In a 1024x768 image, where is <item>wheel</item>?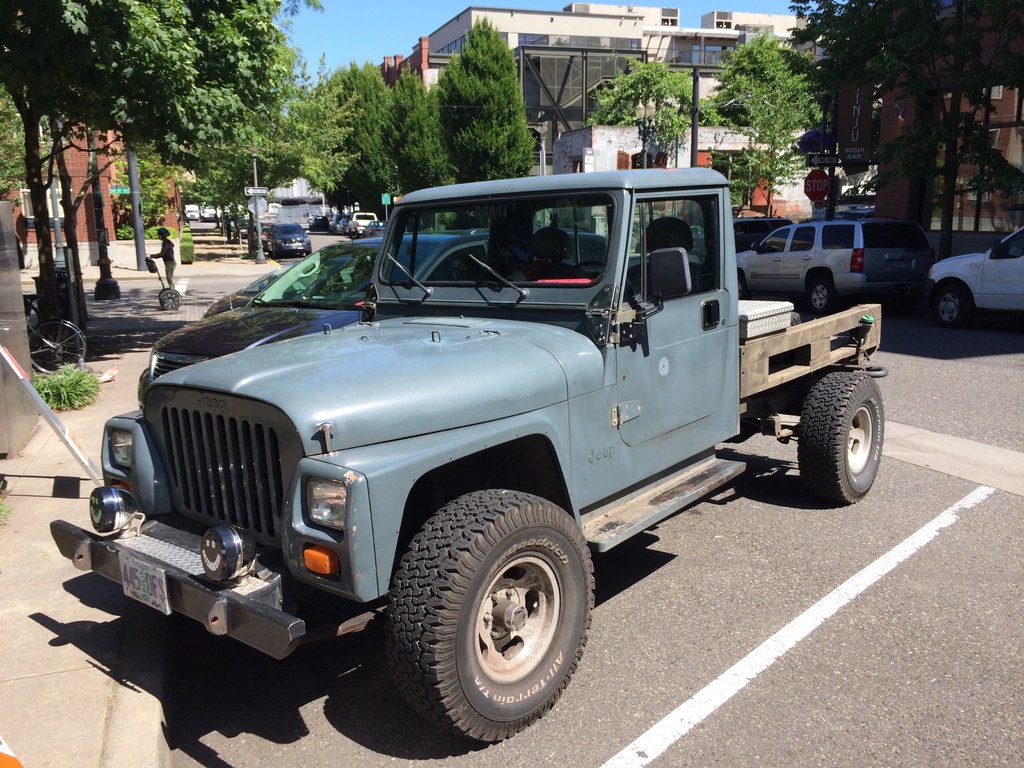
{"left": 810, "top": 280, "right": 833, "bottom": 313}.
